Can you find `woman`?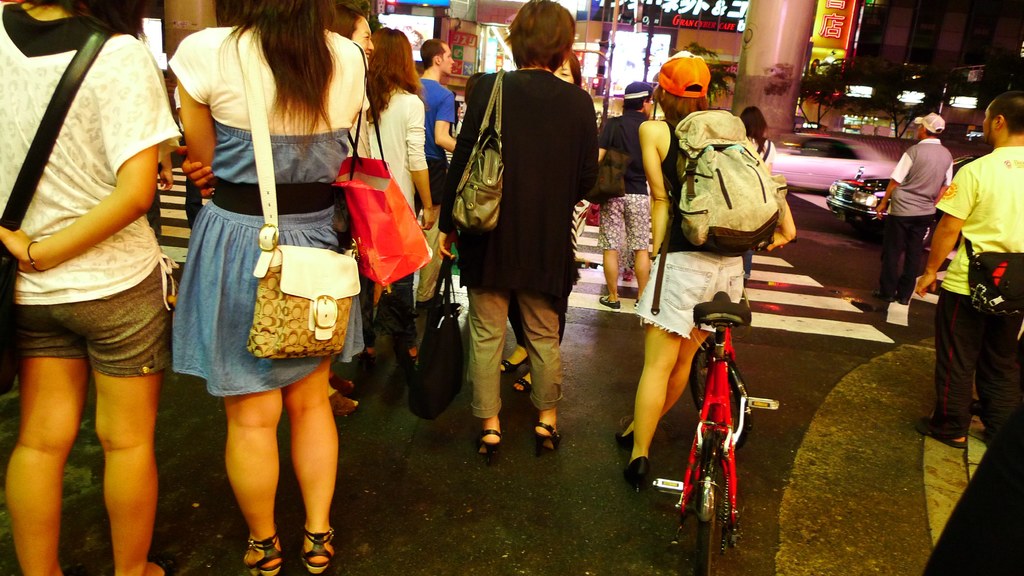
Yes, bounding box: left=731, top=101, right=777, bottom=170.
